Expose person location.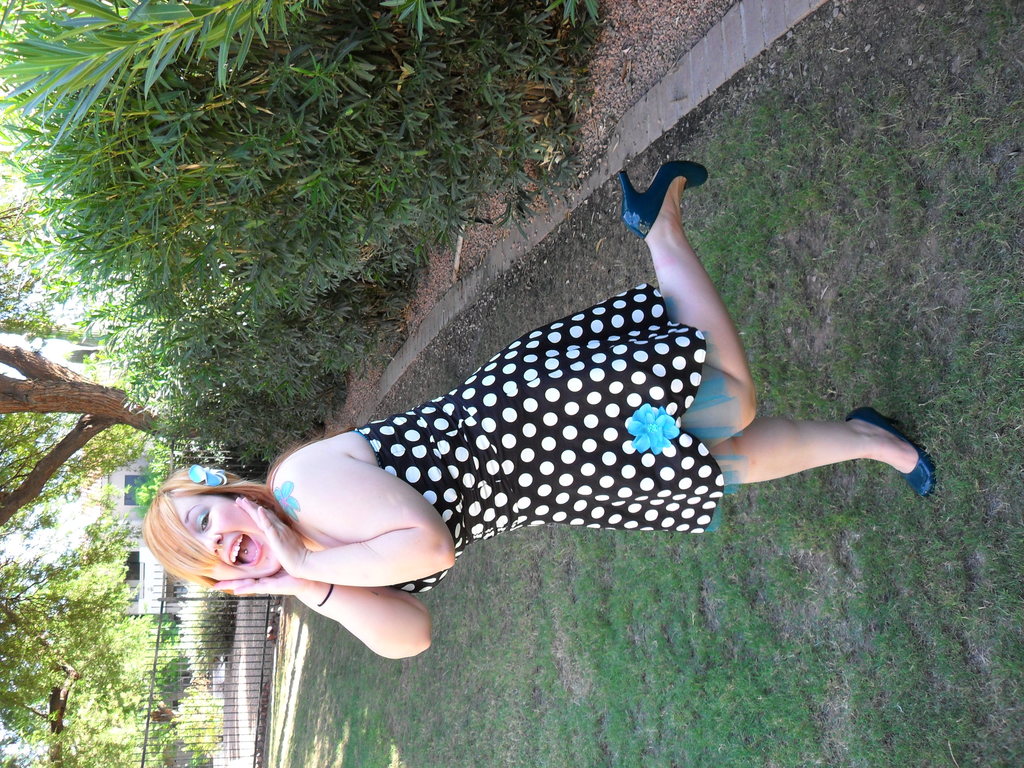
Exposed at (left=143, top=157, right=936, bottom=657).
